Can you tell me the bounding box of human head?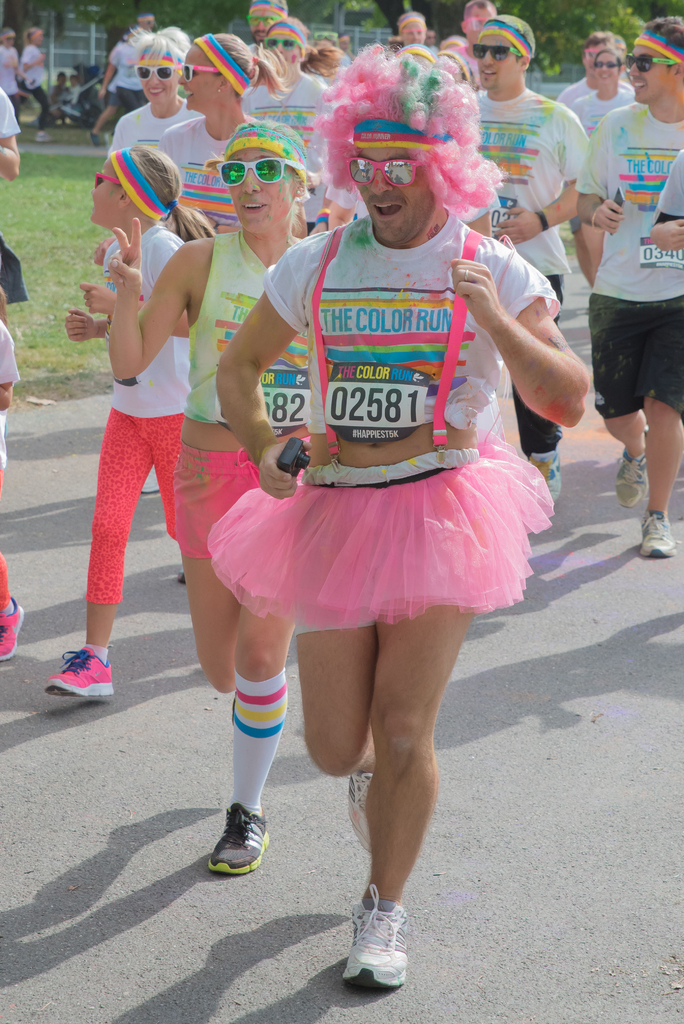
{"x1": 469, "y1": 9, "x2": 554, "y2": 83}.
